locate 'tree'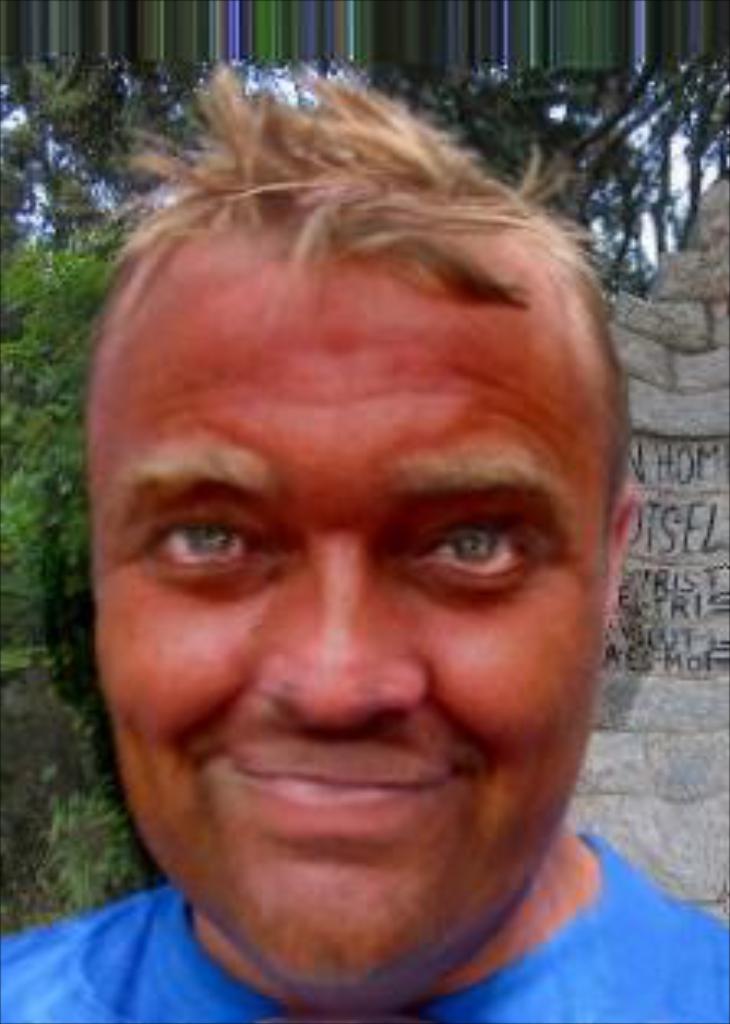
bbox=(0, 229, 157, 906)
